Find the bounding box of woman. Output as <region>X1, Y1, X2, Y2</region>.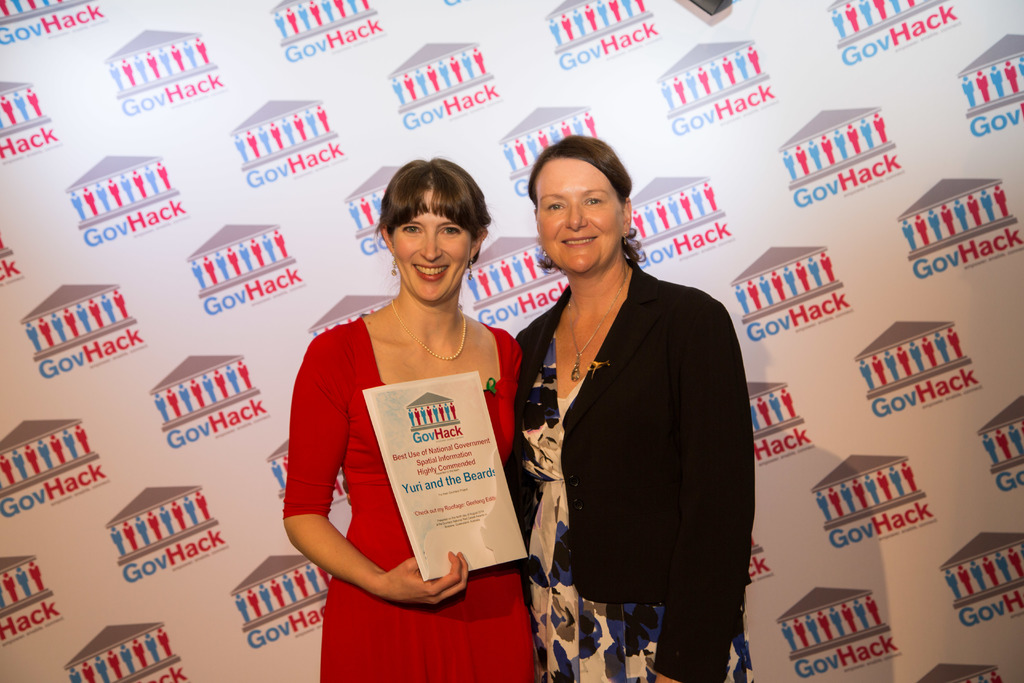
<region>280, 162, 538, 636</region>.
